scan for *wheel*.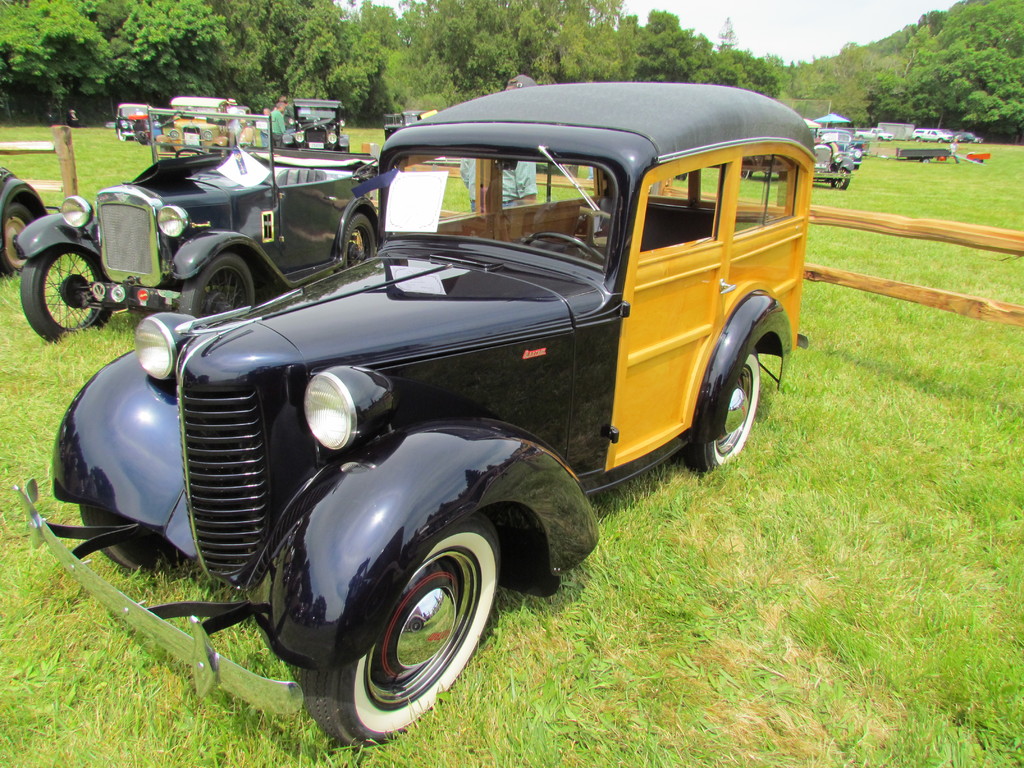
Scan result: l=175, t=147, r=209, b=161.
